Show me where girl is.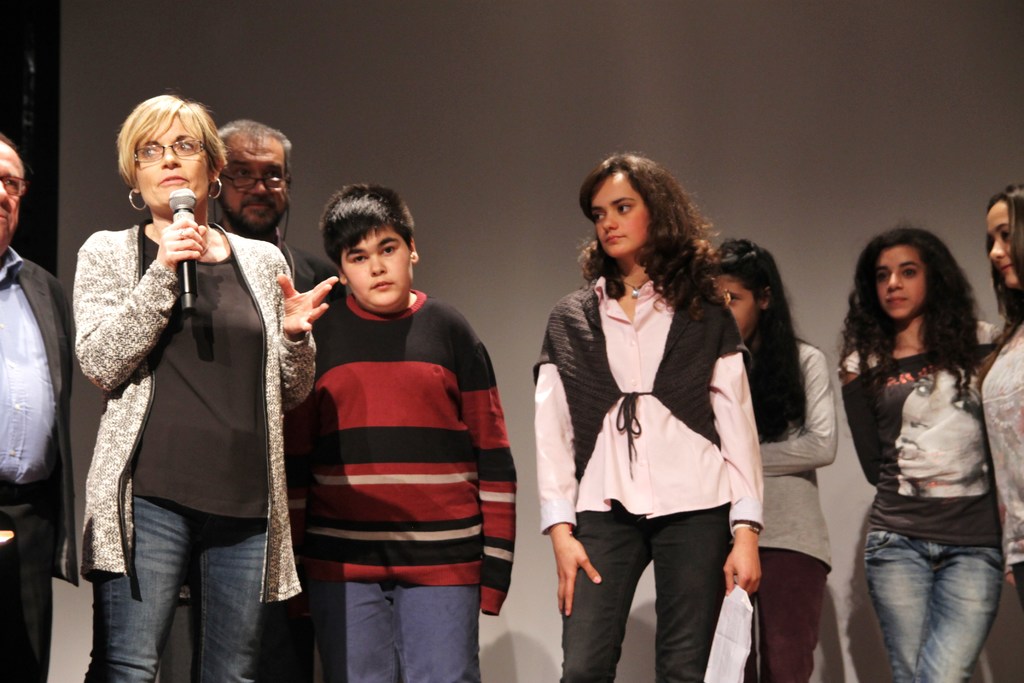
girl is at region(540, 152, 765, 682).
